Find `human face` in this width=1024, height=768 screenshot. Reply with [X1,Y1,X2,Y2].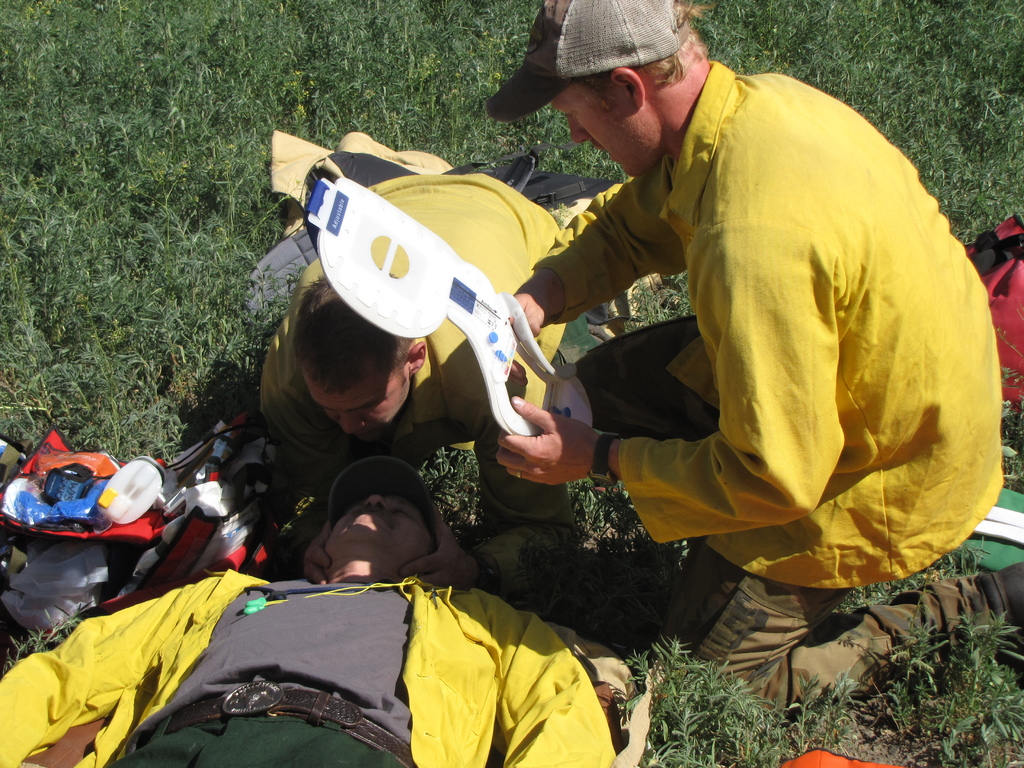
[303,361,413,434].
